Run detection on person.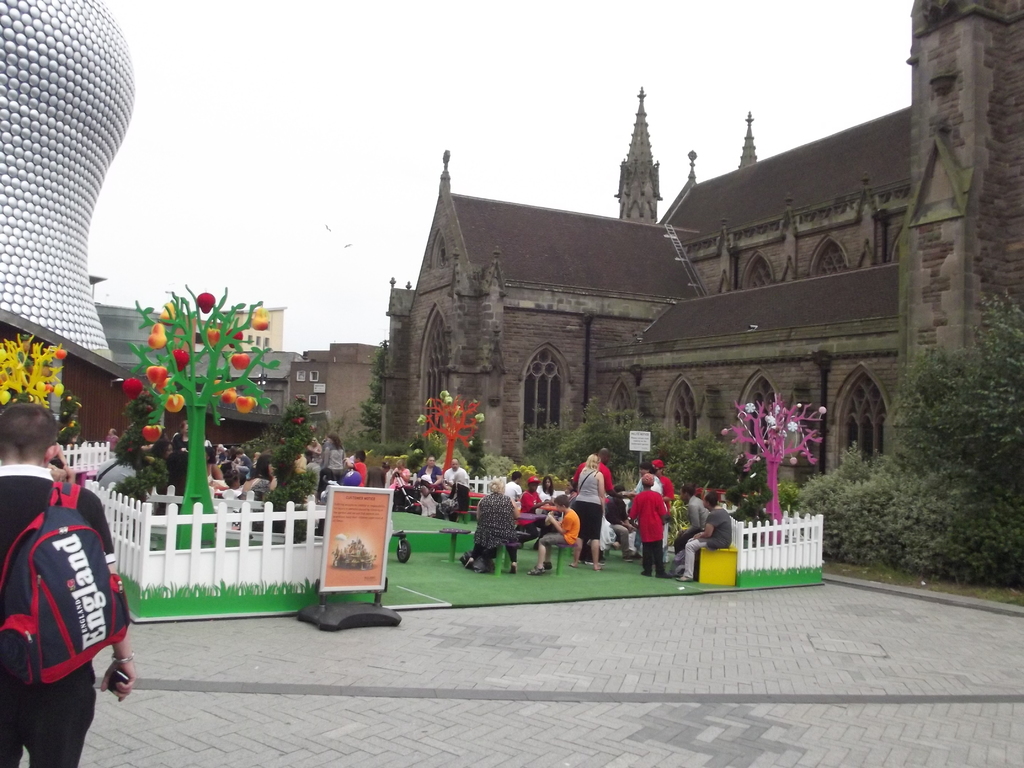
Result: Rect(476, 477, 521, 574).
